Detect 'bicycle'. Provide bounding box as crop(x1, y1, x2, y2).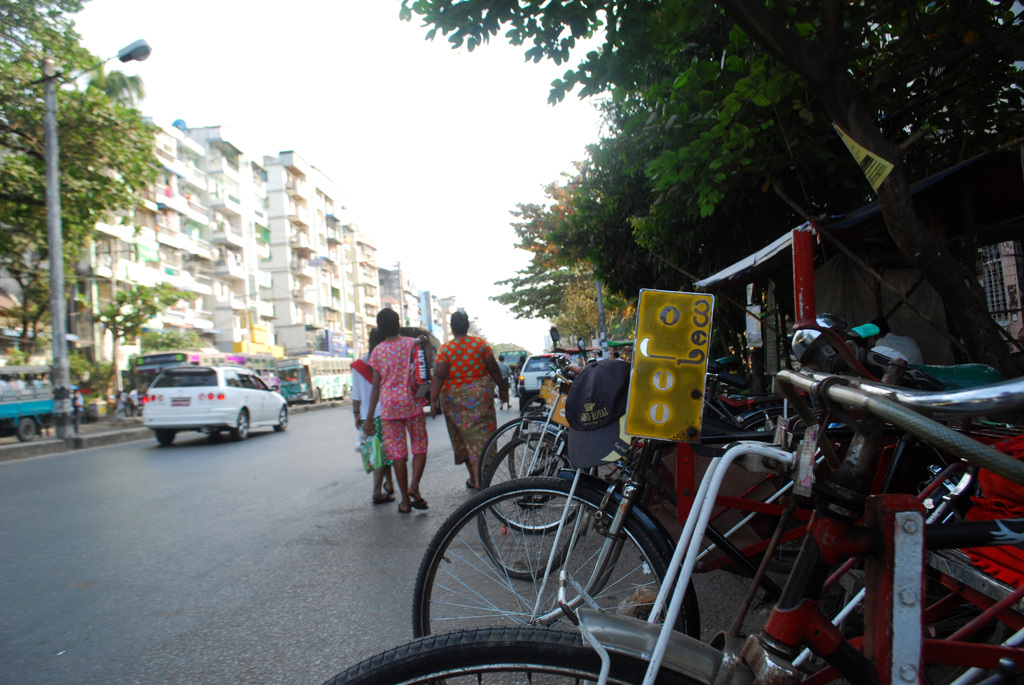
crop(317, 394, 1023, 684).
